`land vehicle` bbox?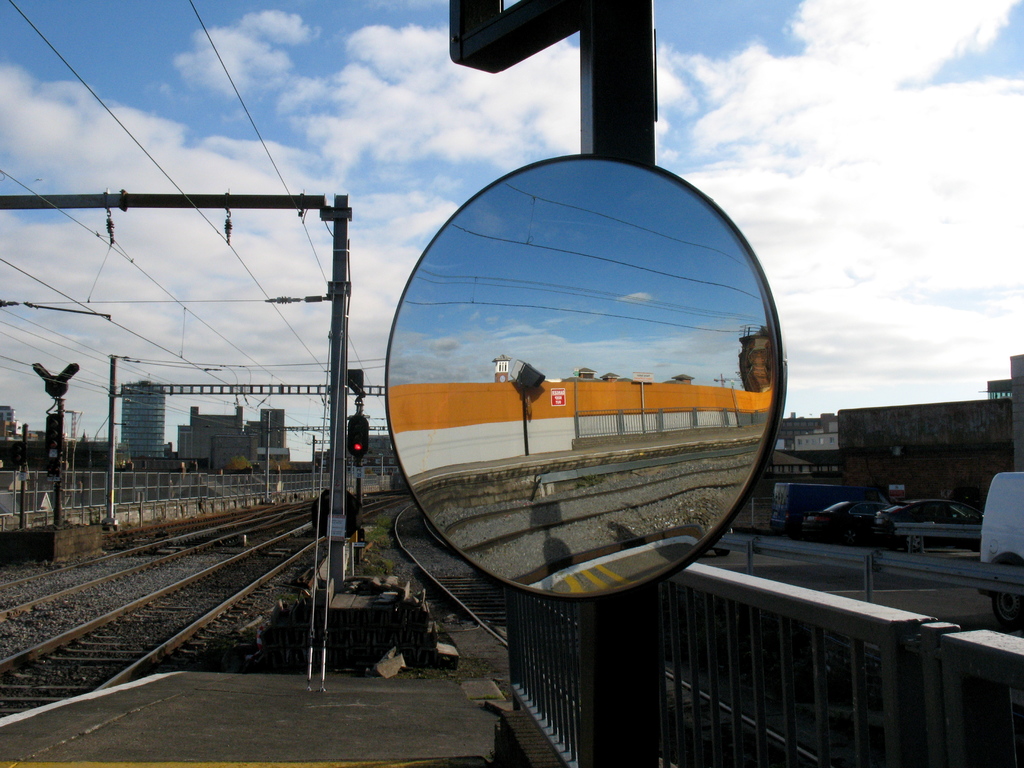
l=871, t=493, r=982, b=543
